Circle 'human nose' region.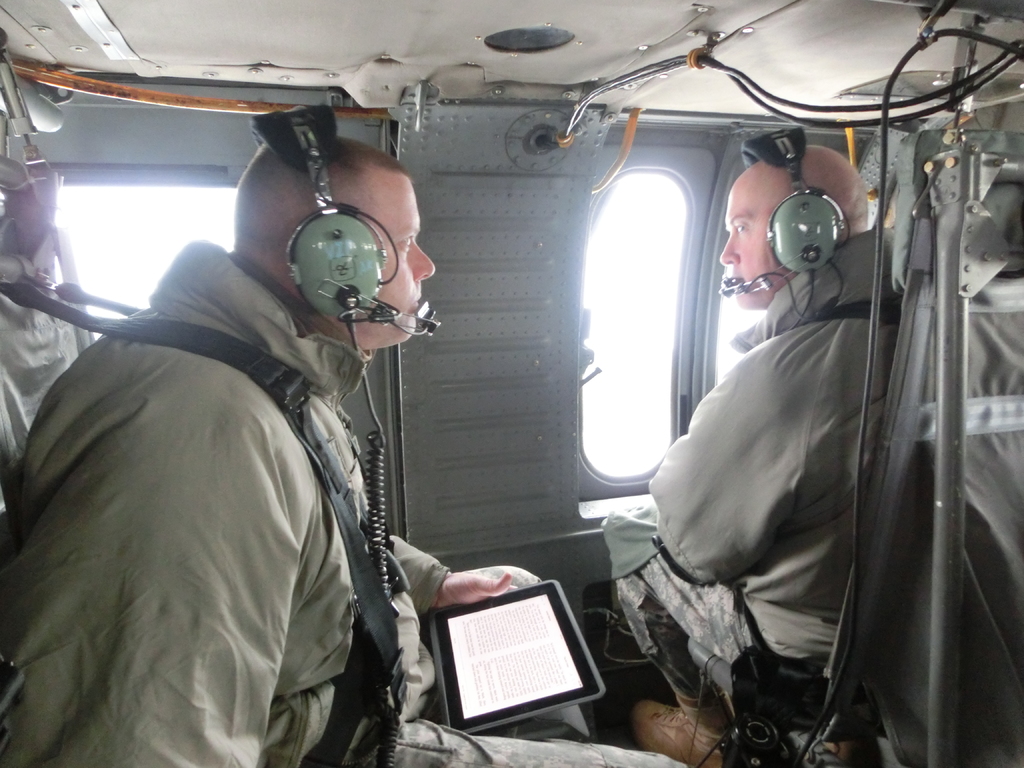
Region: [x1=717, y1=228, x2=741, y2=268].
